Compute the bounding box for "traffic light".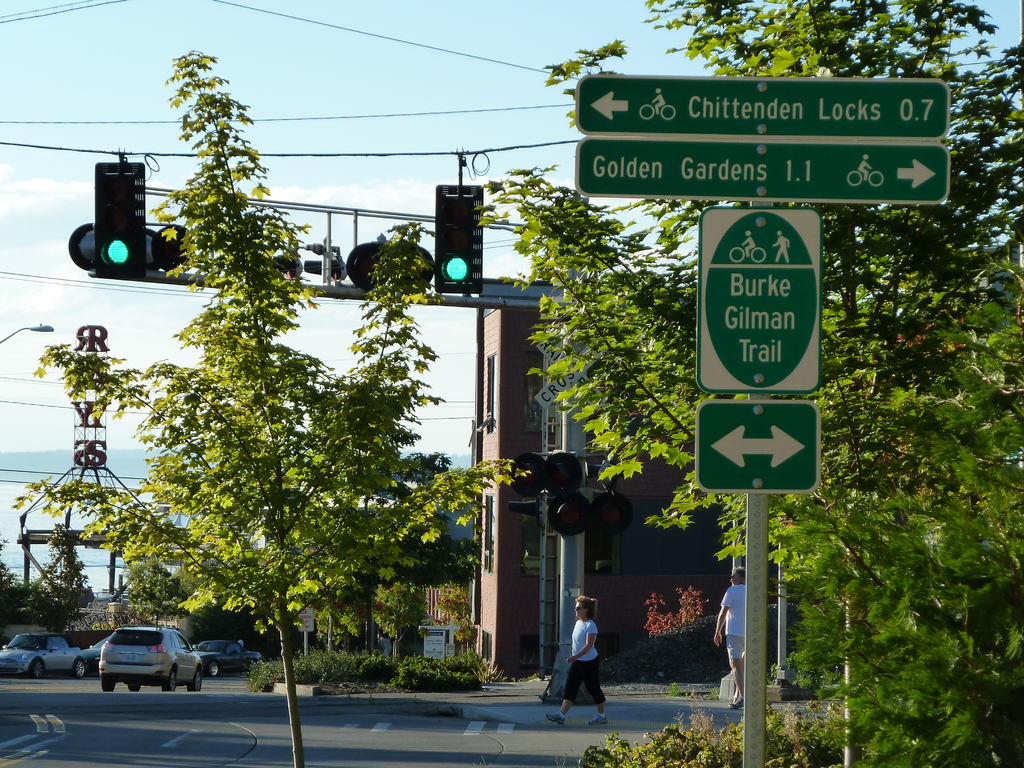
(95, 163, 147, 278).
